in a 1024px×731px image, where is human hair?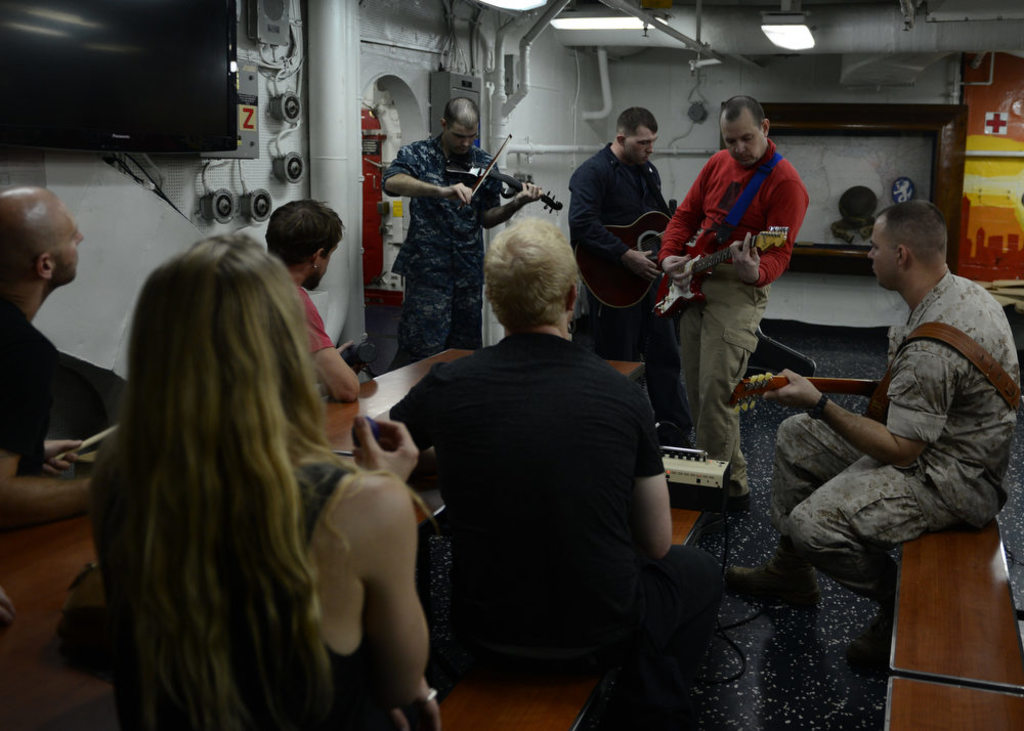
<bbox>442, 96, 480, 135</bbox>.
